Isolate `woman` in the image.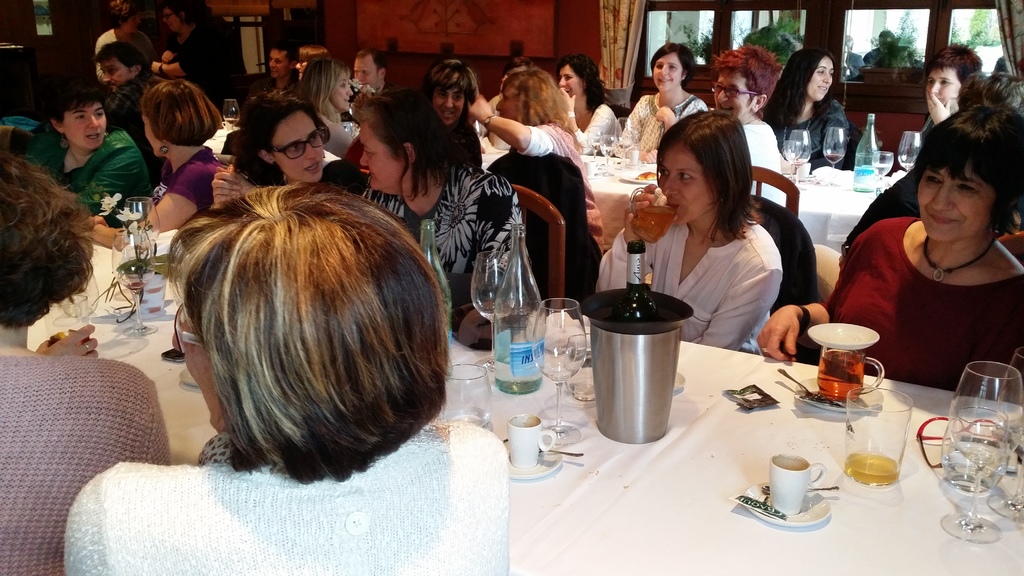
Isolated region: x1=129 y1=86 x2=229 y2=241.
